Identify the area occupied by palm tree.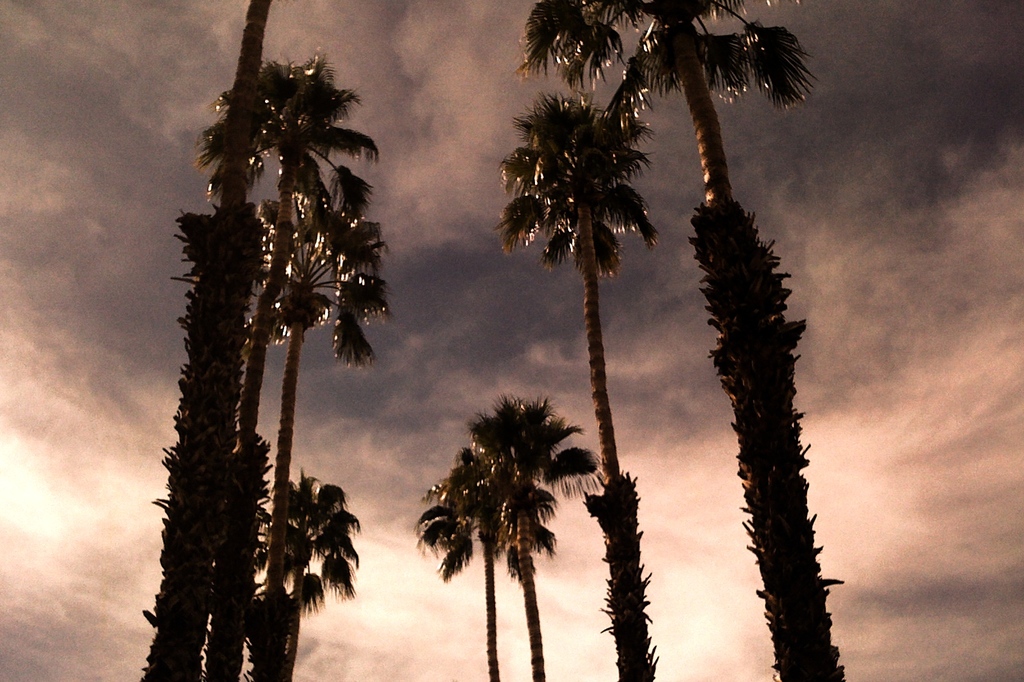
Area: bbox(411, 446, 509, 681).
